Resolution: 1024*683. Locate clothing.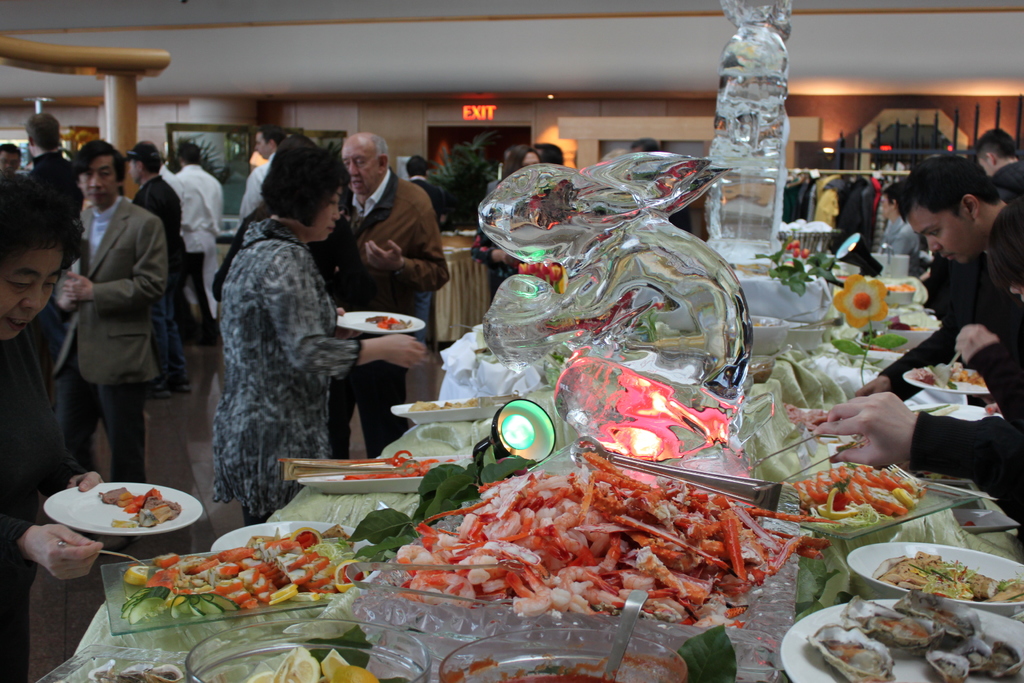
x1=49, y1=199, x2=163, y2=480.
